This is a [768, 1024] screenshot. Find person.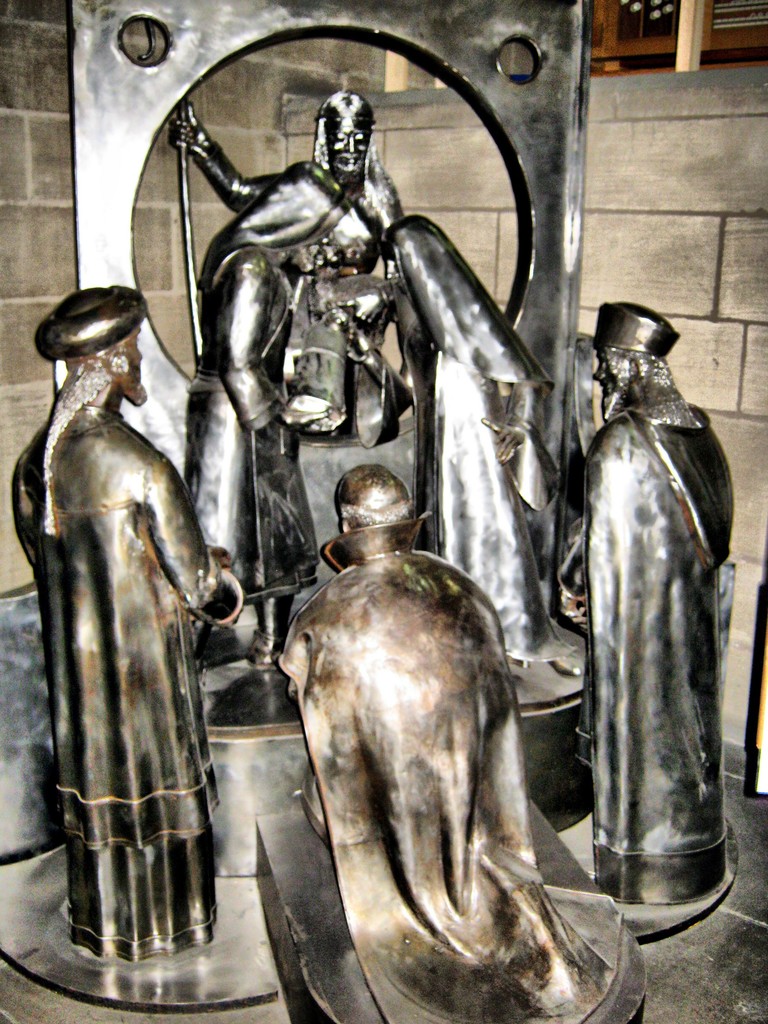
Bounding box: <bbox>353, 199, 568, 673</bbox>.
